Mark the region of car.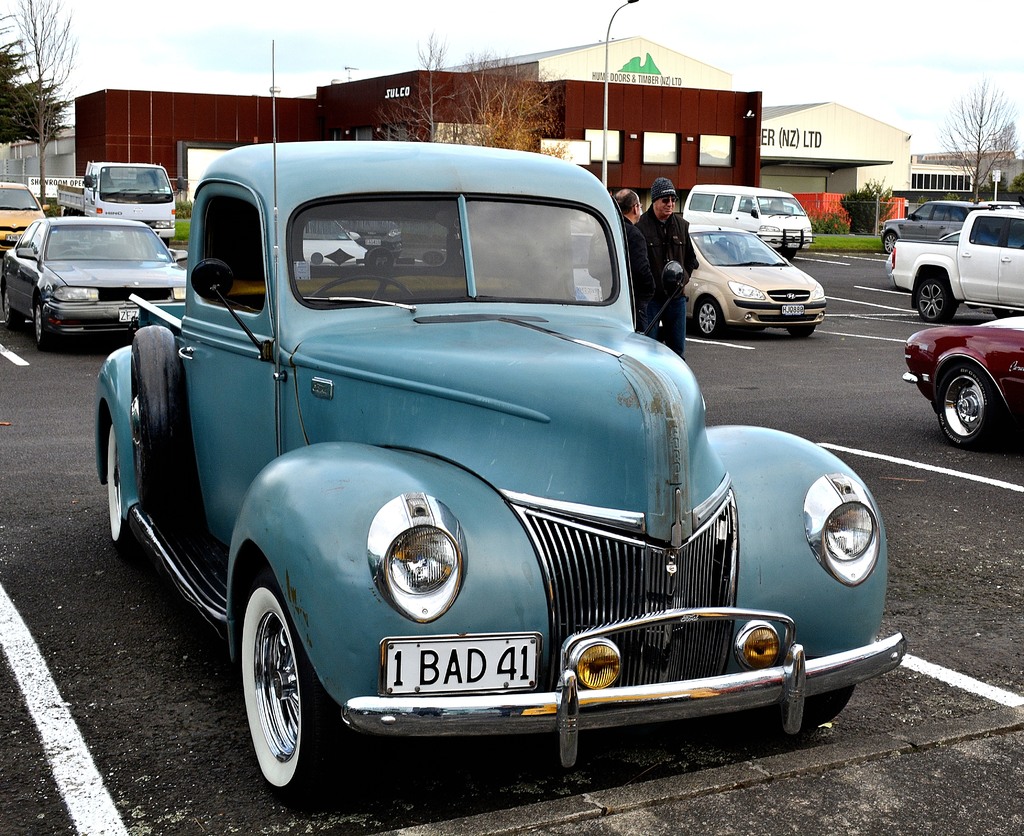
Region: [0, 214, 192, 348].
